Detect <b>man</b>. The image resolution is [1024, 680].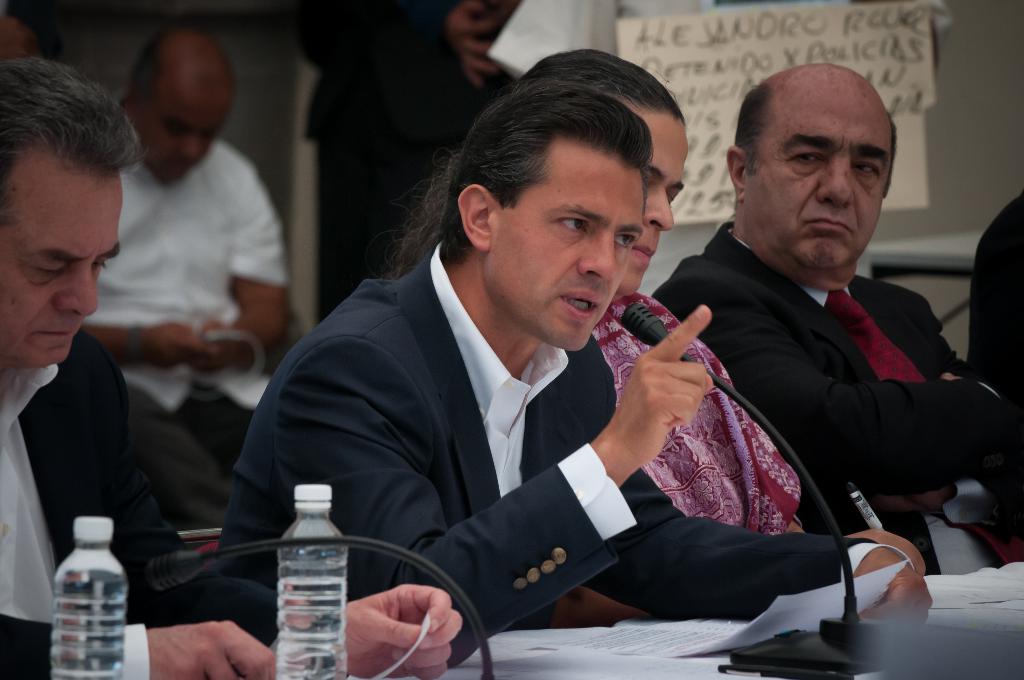
l=0, t=56, r=461, b=679.
